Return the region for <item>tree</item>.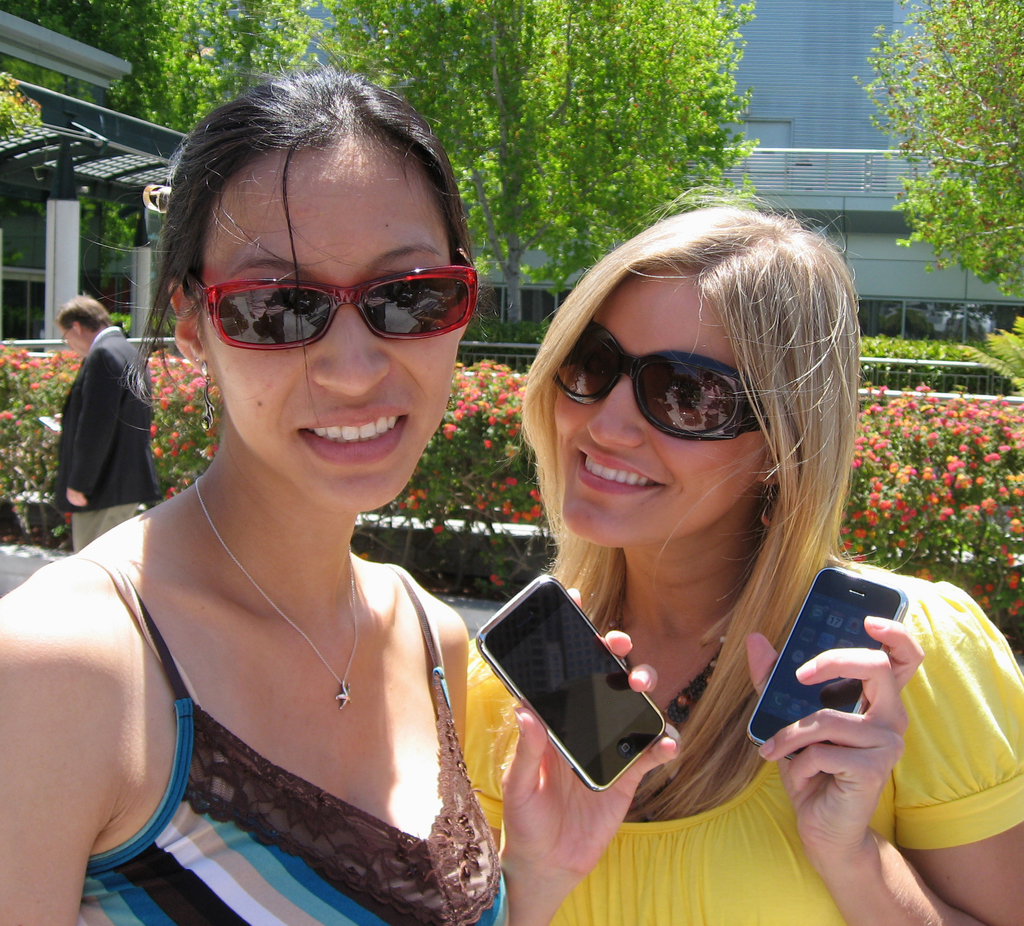
bbox(844, 0, 1023, 310).
